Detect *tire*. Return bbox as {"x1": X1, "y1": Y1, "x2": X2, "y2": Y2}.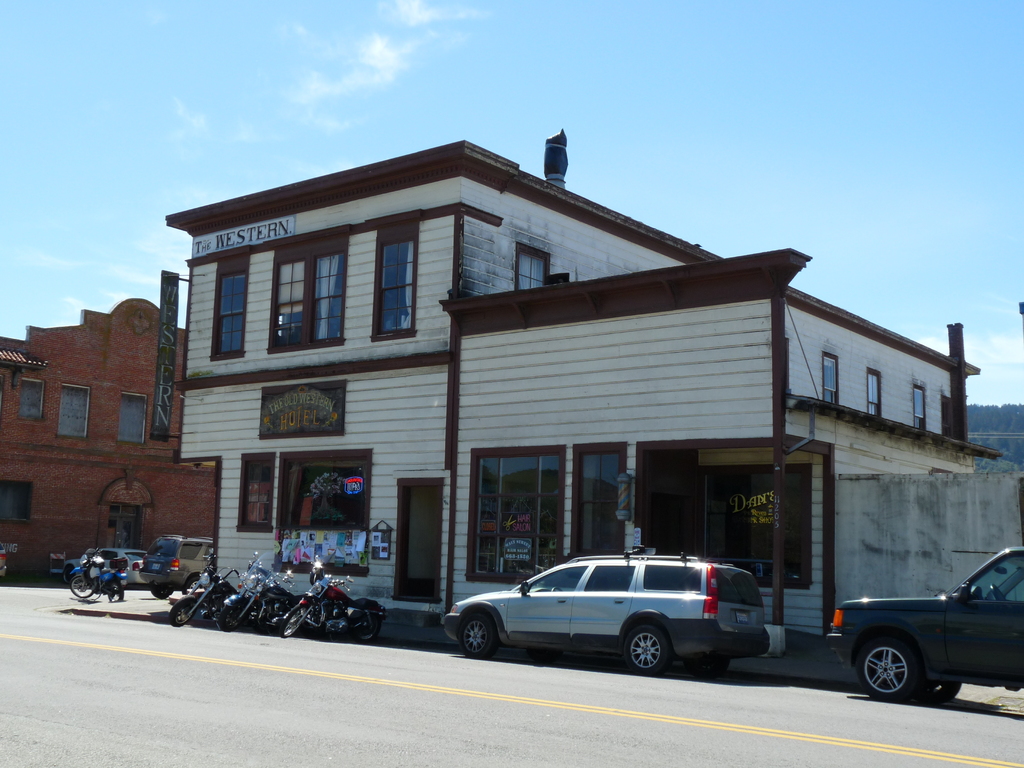
{"x1": 351, "y1": 609, "x2": 380, "y2": 645}.
